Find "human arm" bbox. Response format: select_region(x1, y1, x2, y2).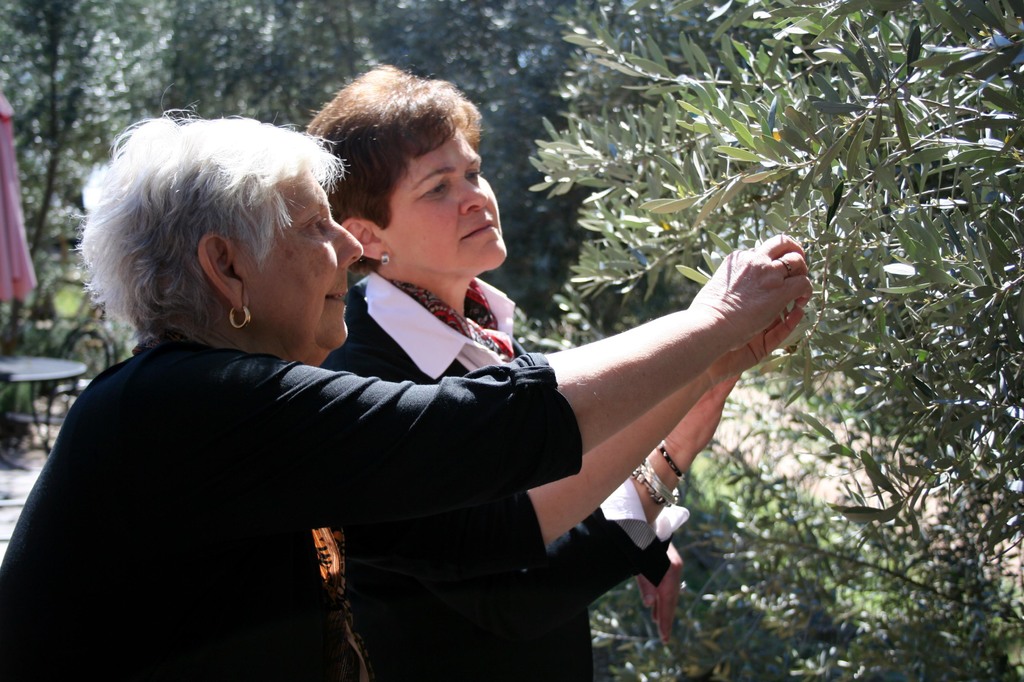
select_region(402, 295, 808, 617).
